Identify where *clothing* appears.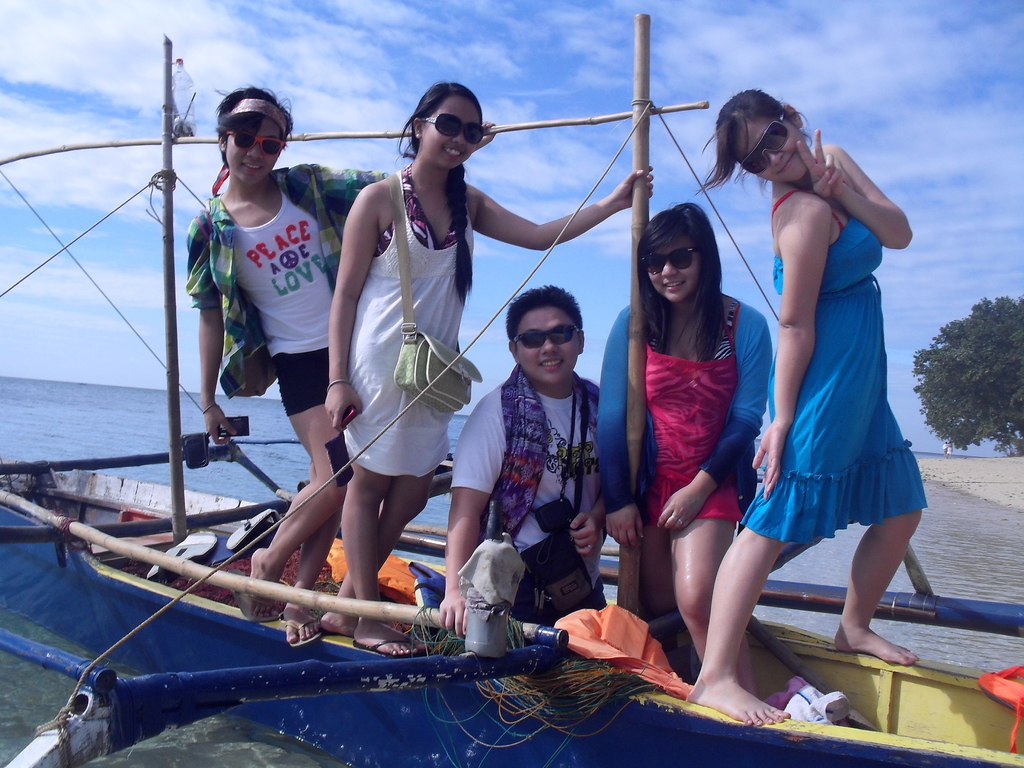
Appears at [left=452, top=378, right=618, bottom=635].
